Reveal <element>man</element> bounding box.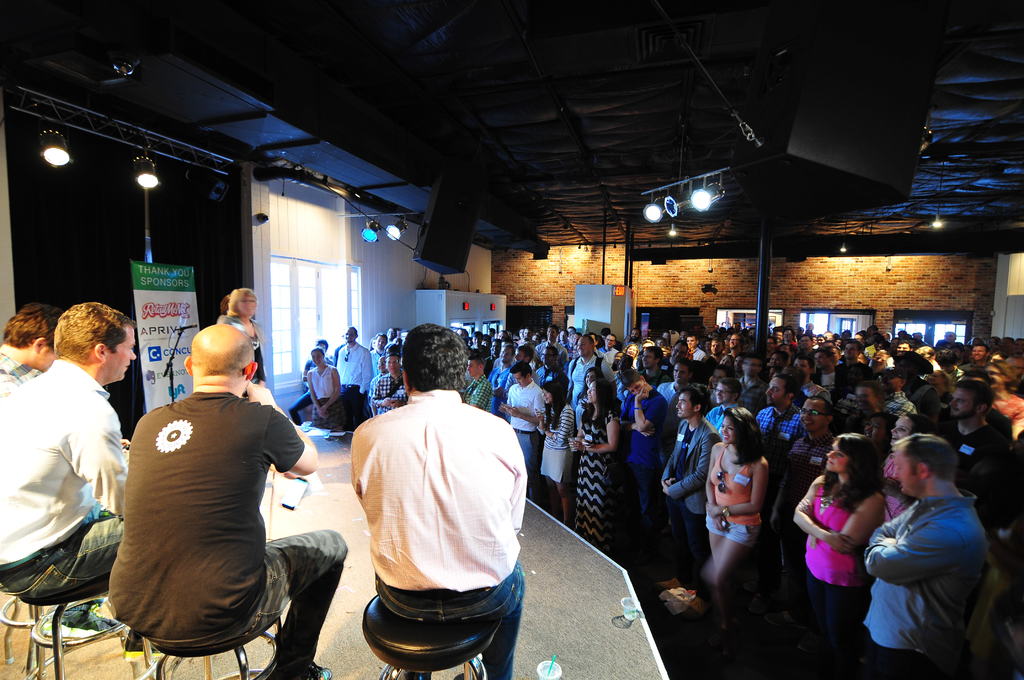
Revealed: bbox=(562, 332, 618, 428).
